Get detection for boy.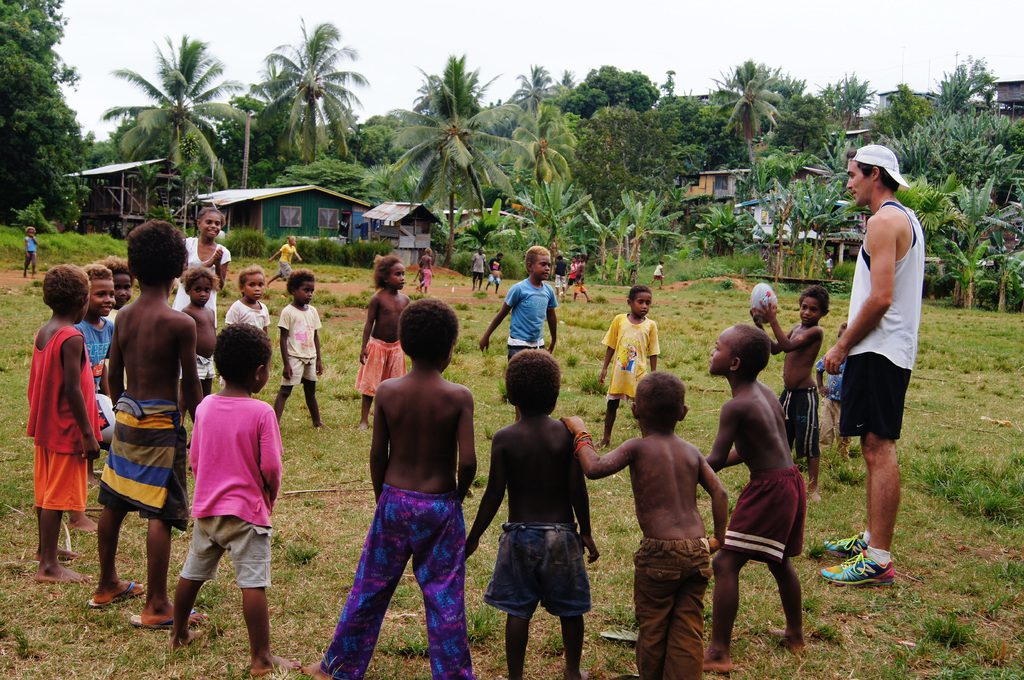
Detection: (left=483, top=254, right=505, bottom=292).
